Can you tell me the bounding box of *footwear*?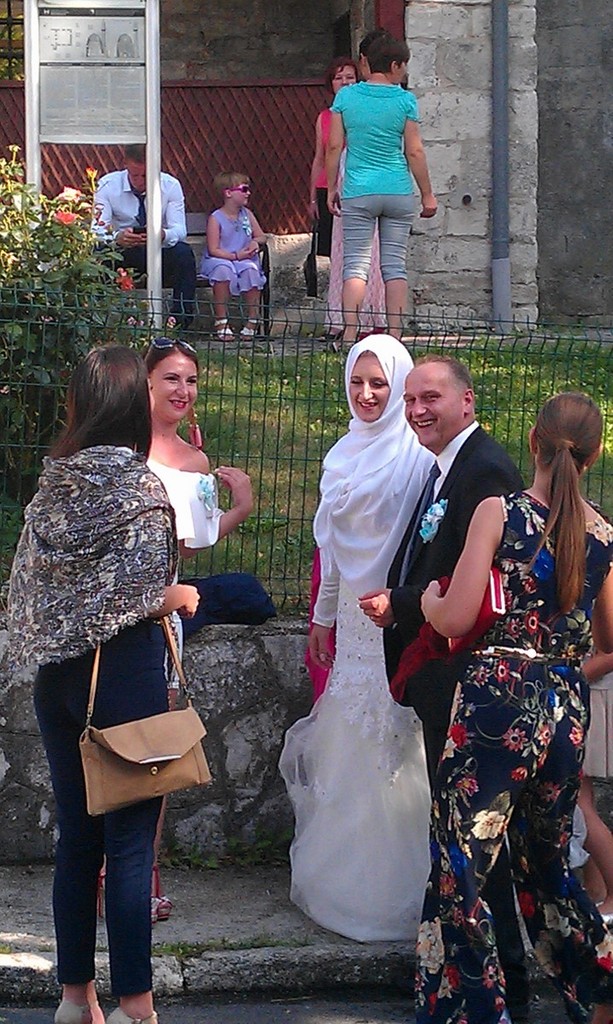
99,1000,160,1023.
